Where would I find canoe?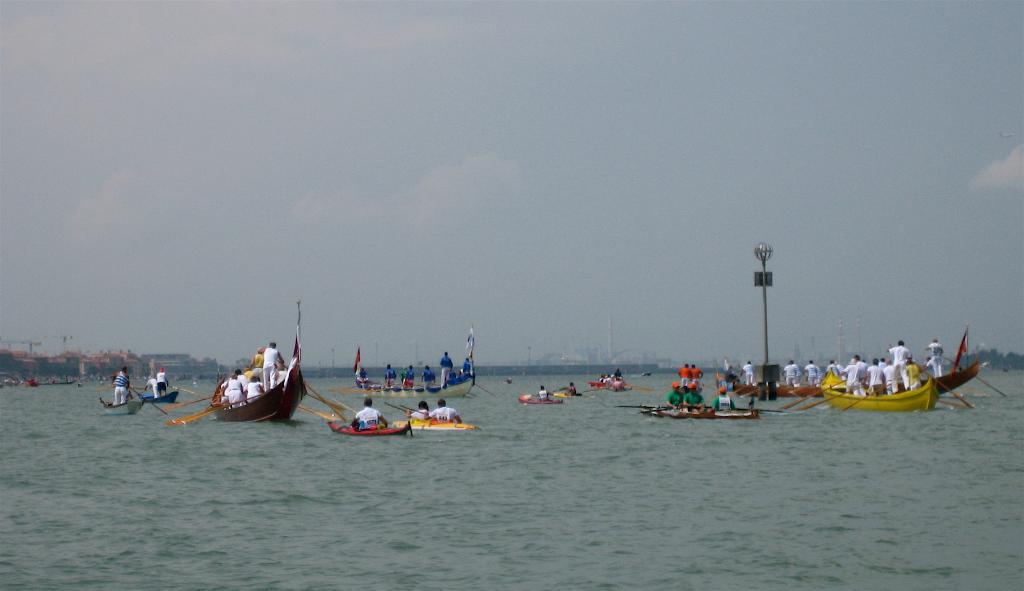
At select_region(207, 356, 305, 426).
